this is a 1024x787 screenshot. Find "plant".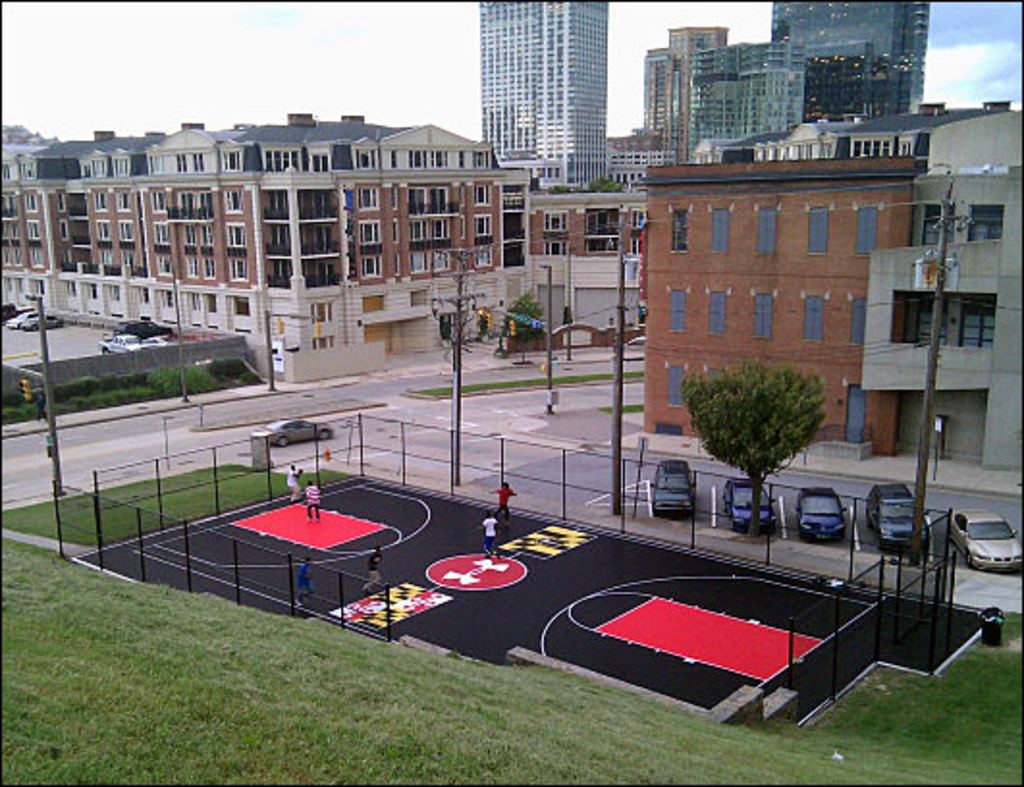
Bounding box: locate(611, 407, 656, 419).
